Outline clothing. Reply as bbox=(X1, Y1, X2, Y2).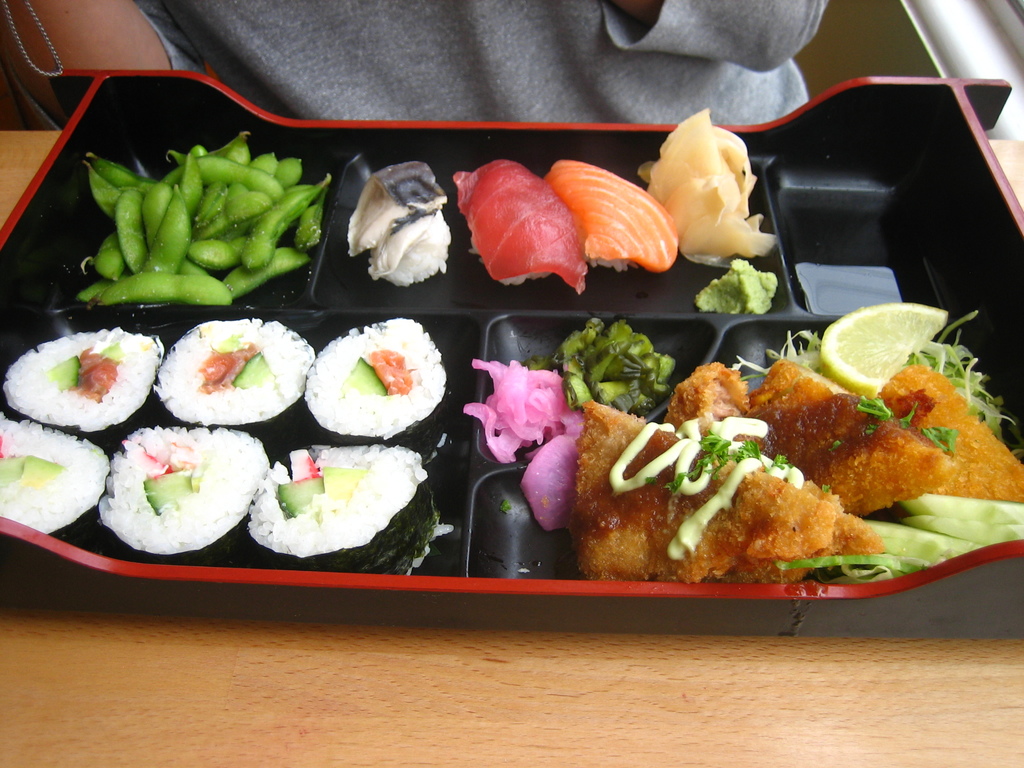
bbox=(5, 0, 831, 131).
